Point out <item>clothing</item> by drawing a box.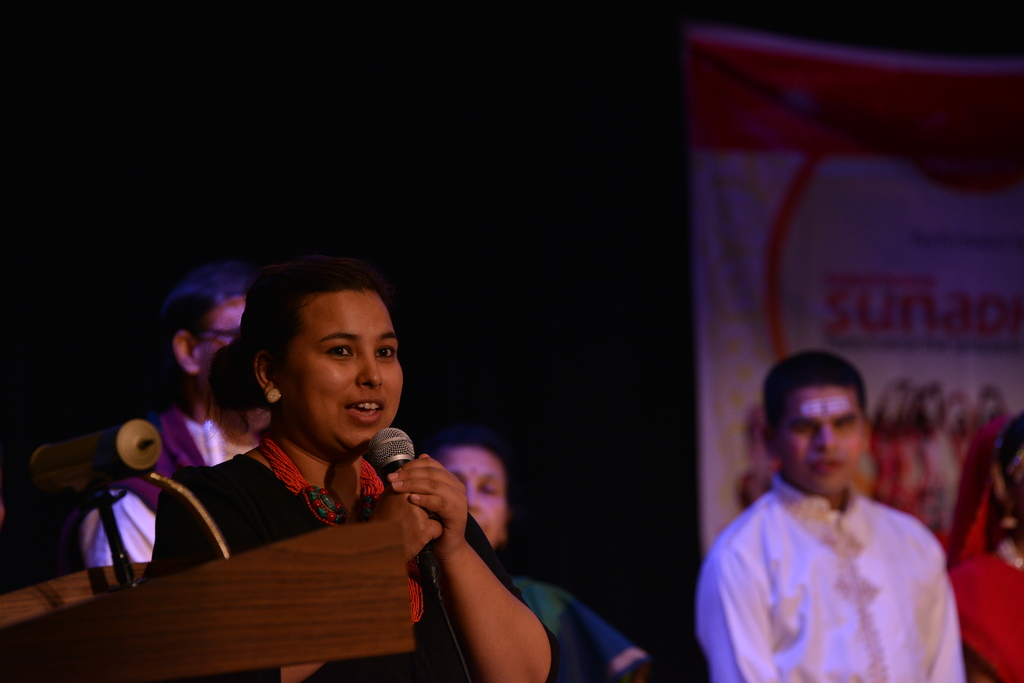
BBox(945, 549, 1023, 682).
